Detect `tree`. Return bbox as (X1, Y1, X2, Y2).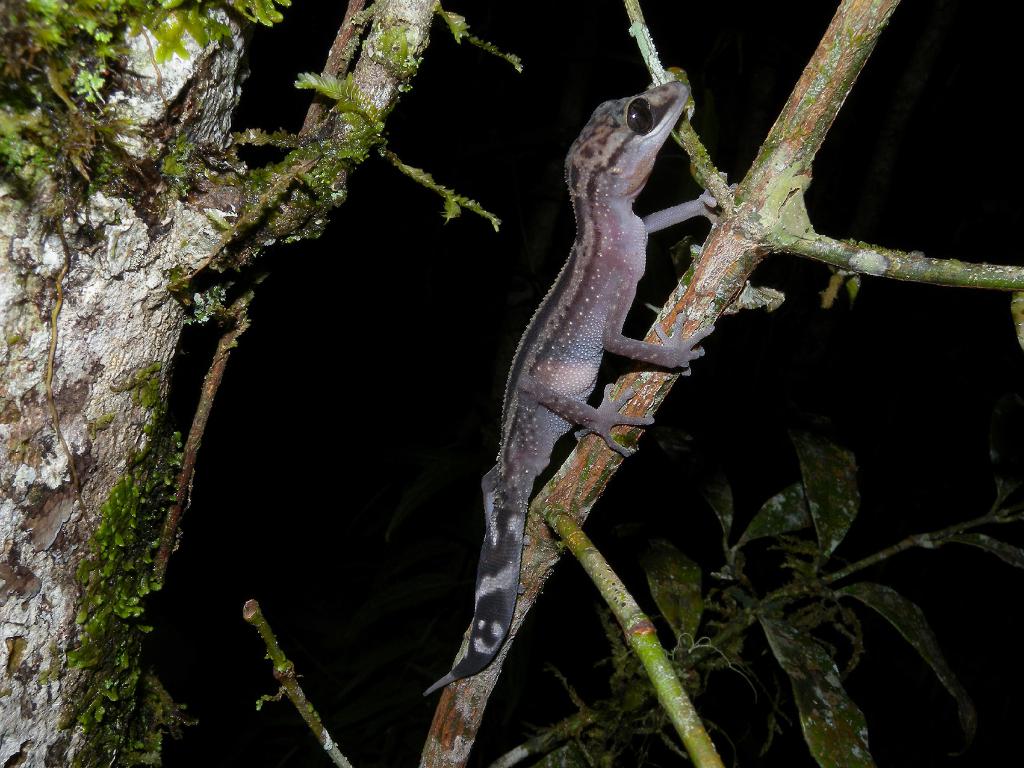
(233, 0, 1023, 765).
